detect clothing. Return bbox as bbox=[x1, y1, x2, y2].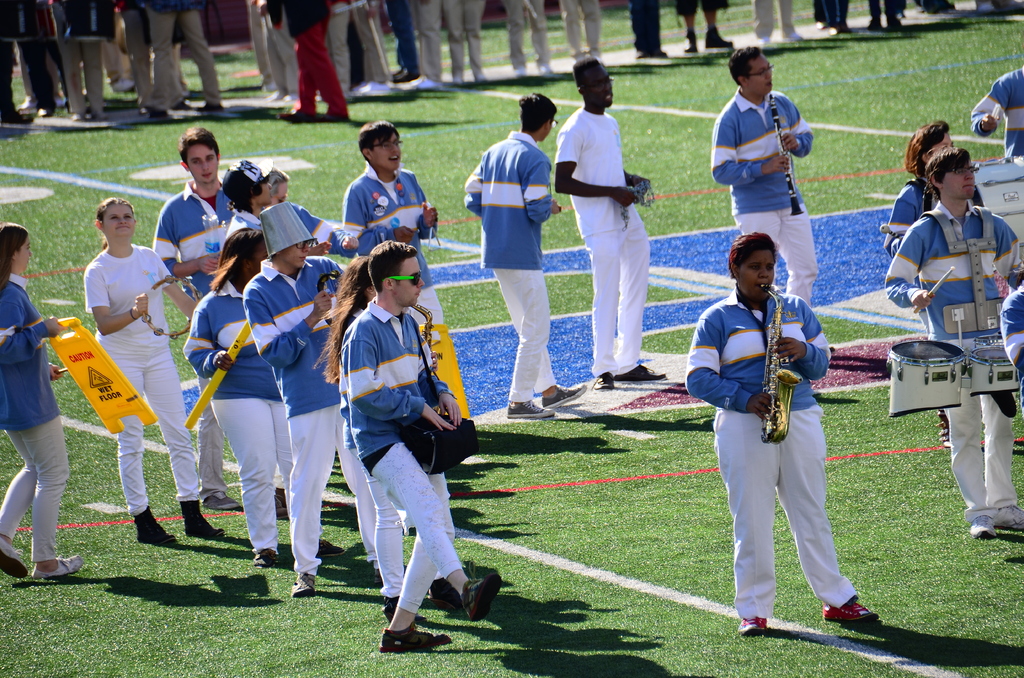
bbox=[1000, 287, 1023, 378].
